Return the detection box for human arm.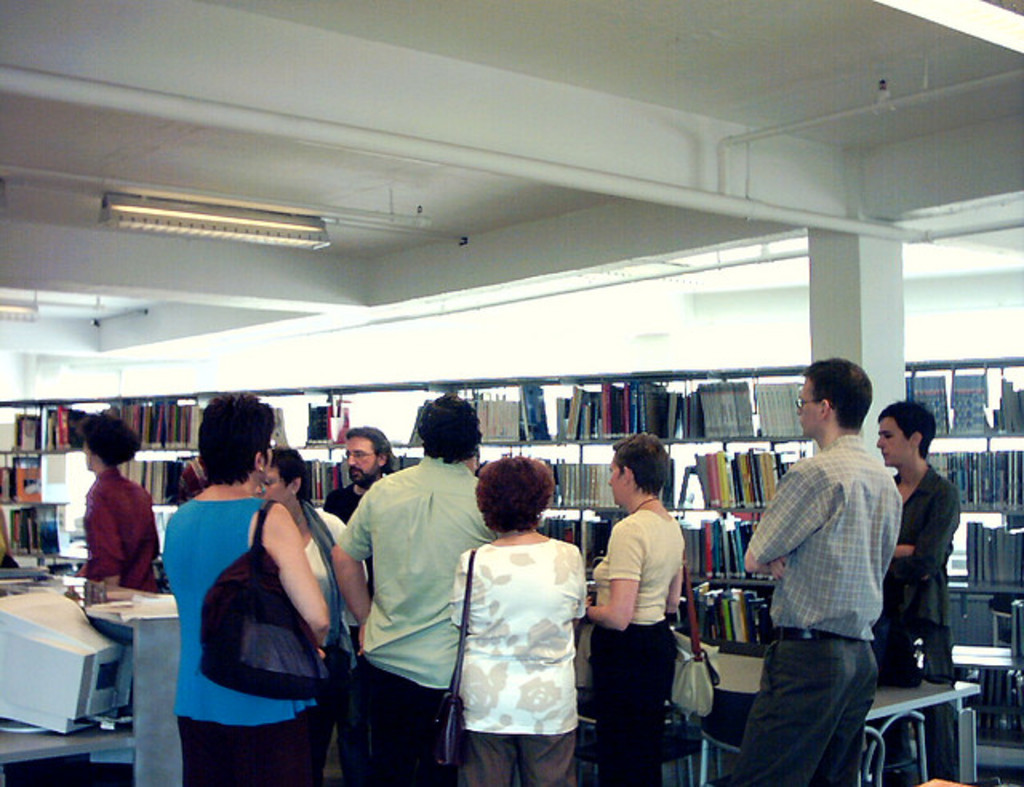
(741, 462, 818, 569).
